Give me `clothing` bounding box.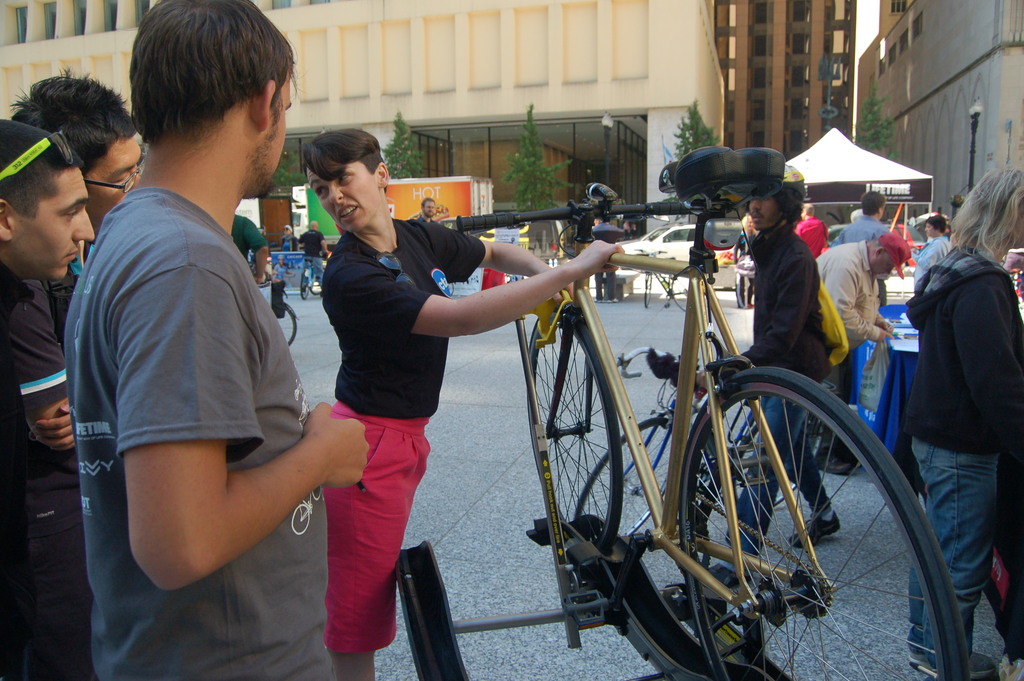
bbox=(908, 231, 948, 291).
